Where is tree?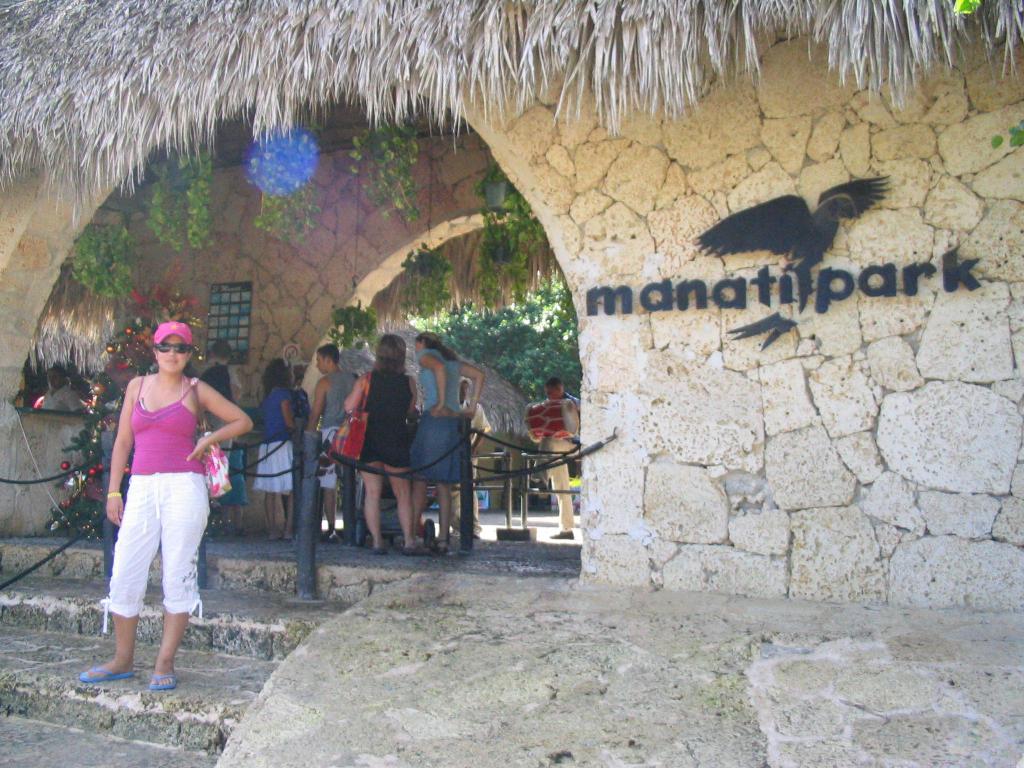
crop(422, 316, 584, 405).
